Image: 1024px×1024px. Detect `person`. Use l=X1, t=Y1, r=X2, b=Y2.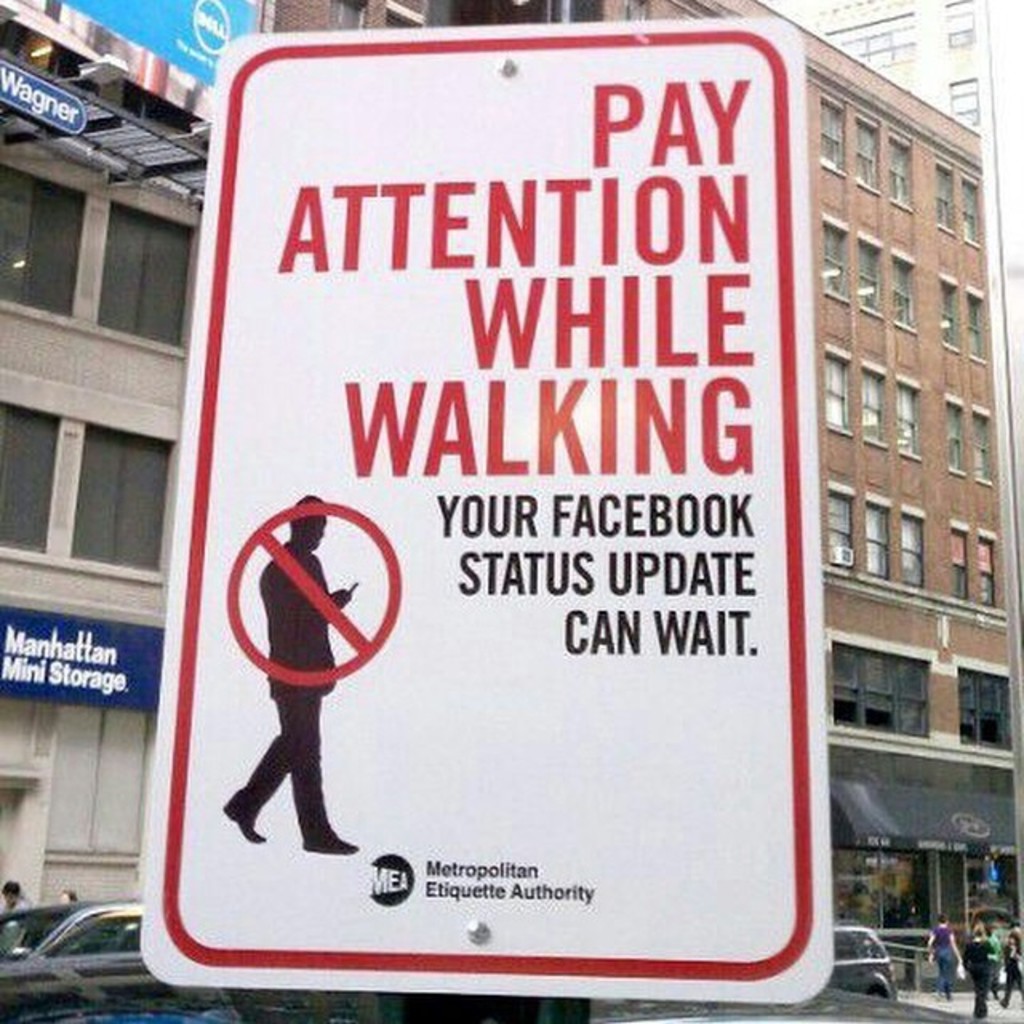
l=0, t=877, r=34, b=914.
